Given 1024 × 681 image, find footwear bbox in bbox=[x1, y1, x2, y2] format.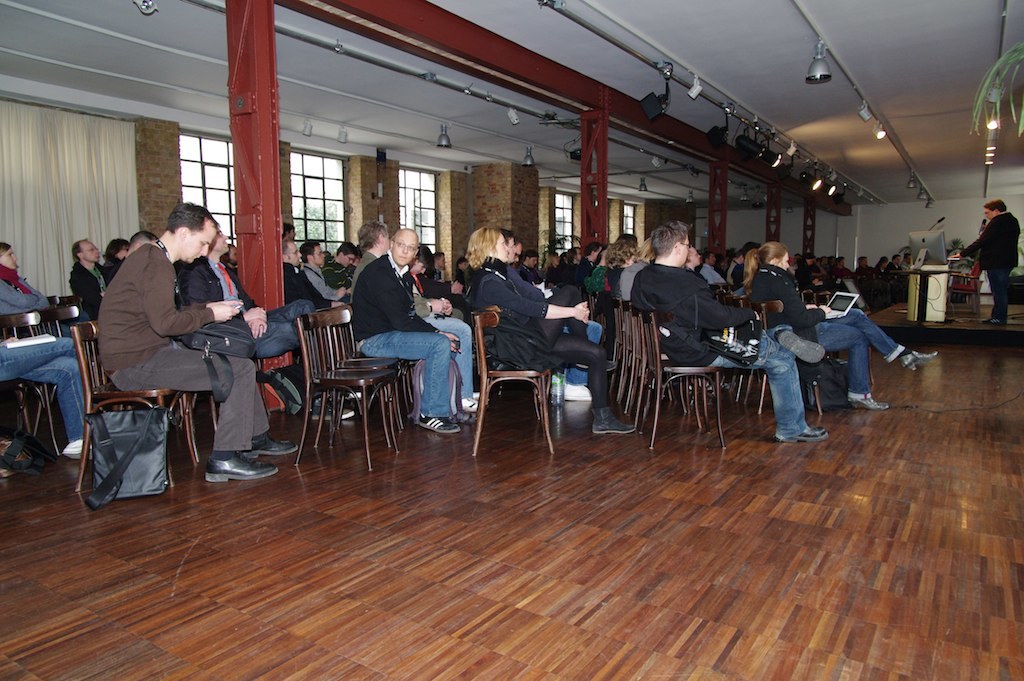
bbox=[559, 381, 594, 402].
